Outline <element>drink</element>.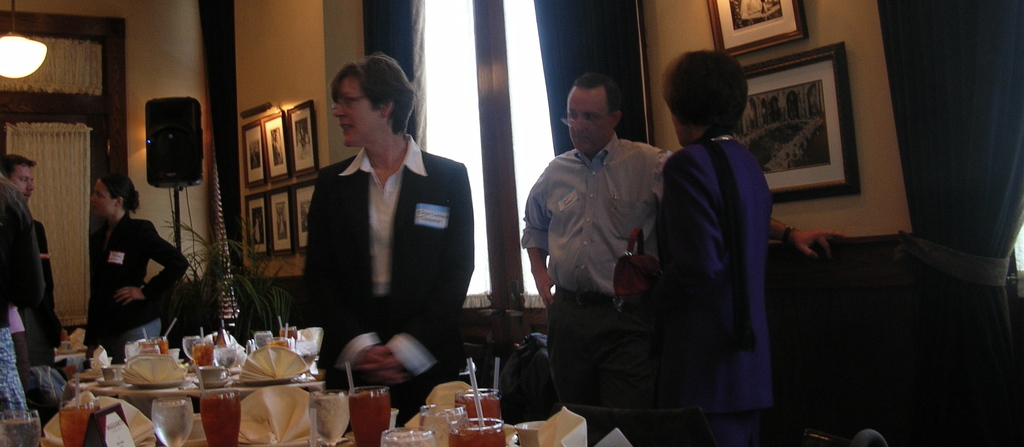
Outline: region(0, 419, 39, 446).
